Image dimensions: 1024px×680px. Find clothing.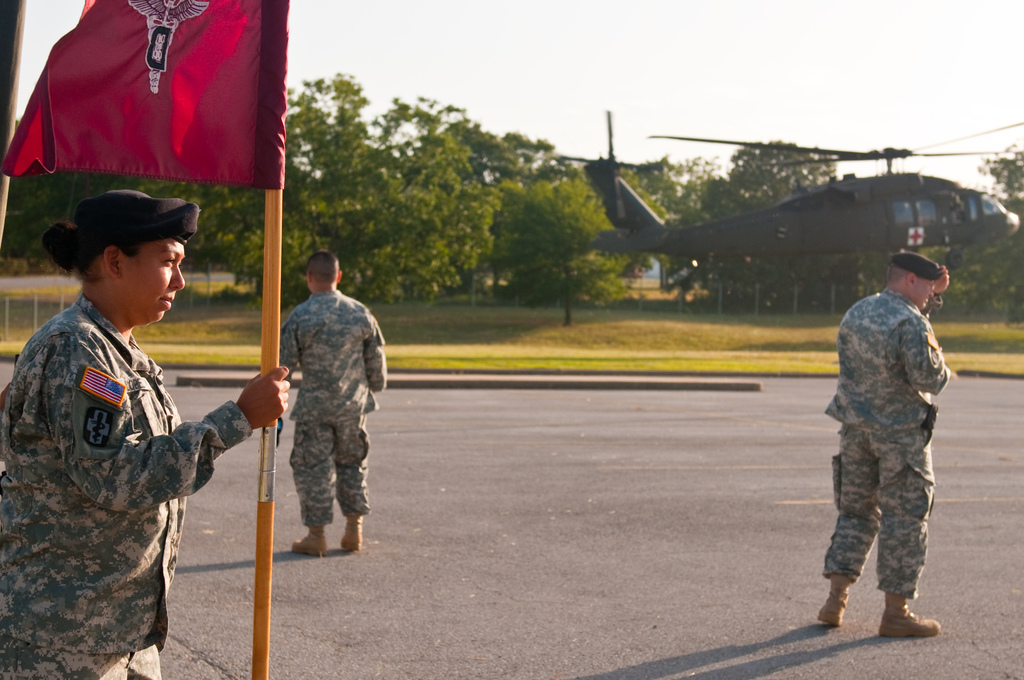
left=828, top=286, right=927, bottom=604.
